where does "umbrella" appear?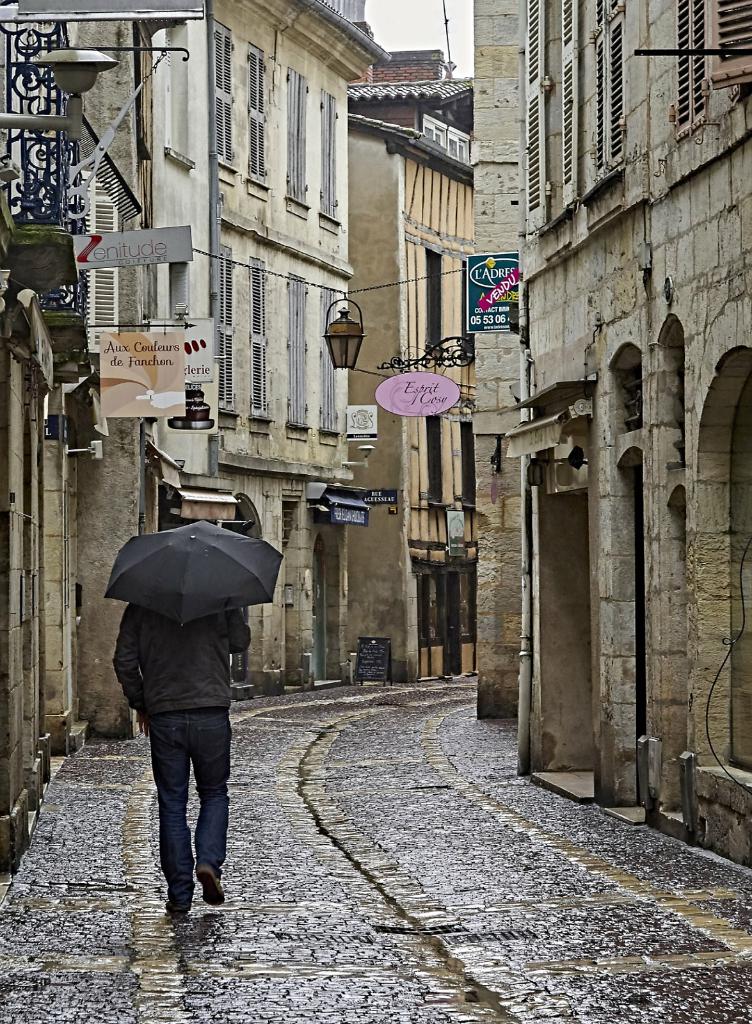
Appears at locate(97, 522, 291, 627).
